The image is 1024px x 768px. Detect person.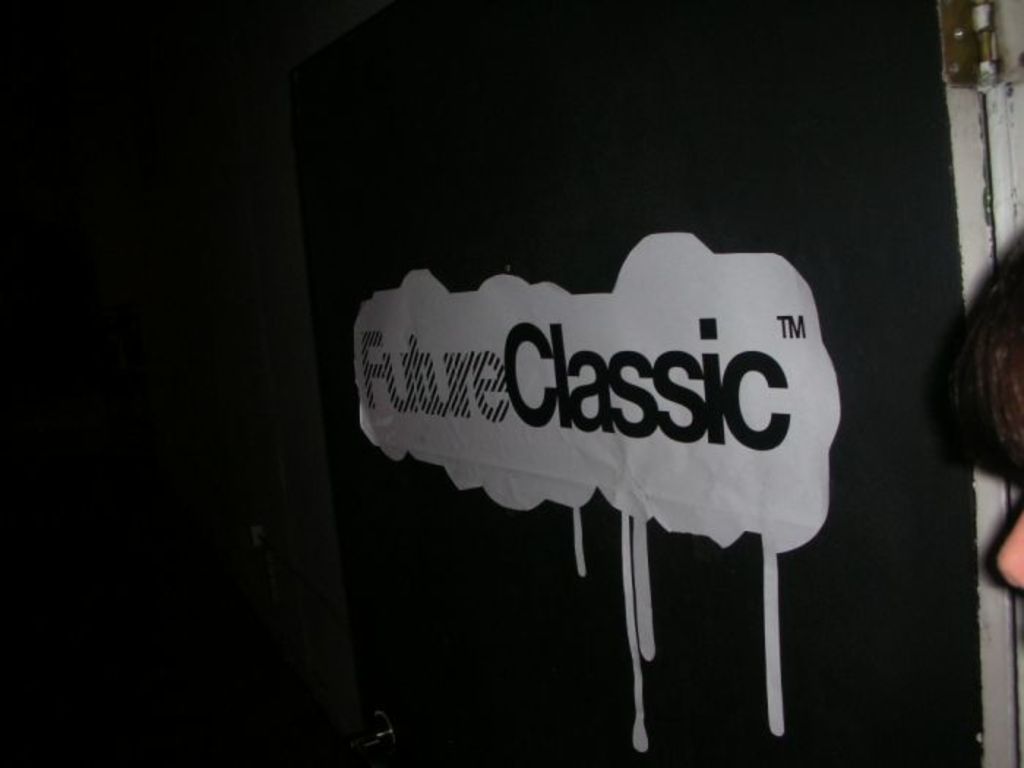
Detection: rect(963, 230, 1023, 598).
